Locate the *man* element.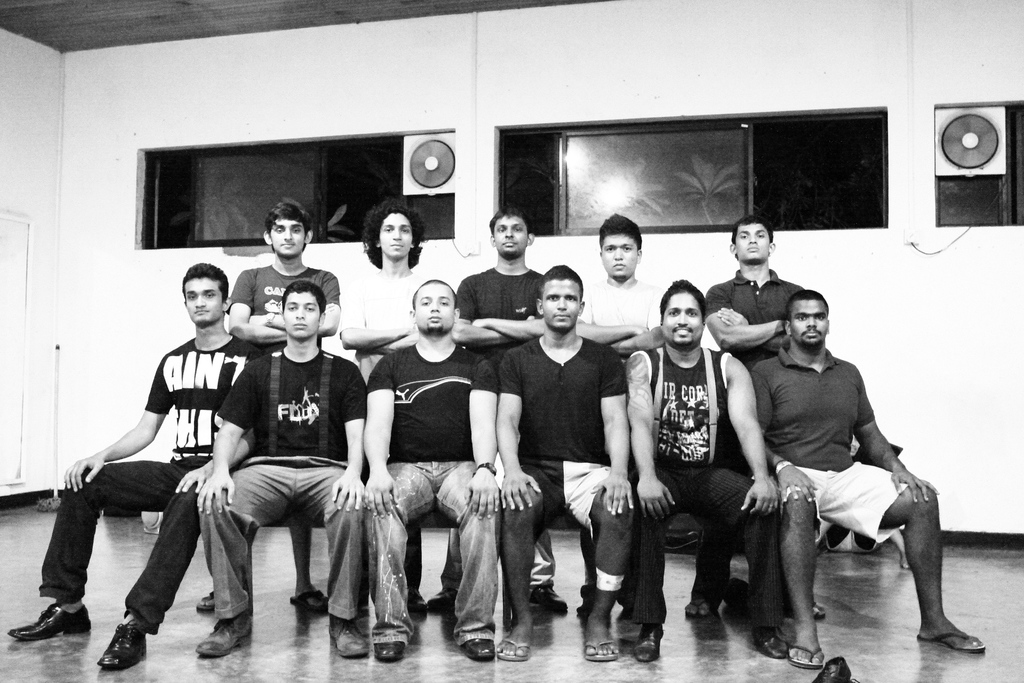
Element bbox: 337/199/438/617.
